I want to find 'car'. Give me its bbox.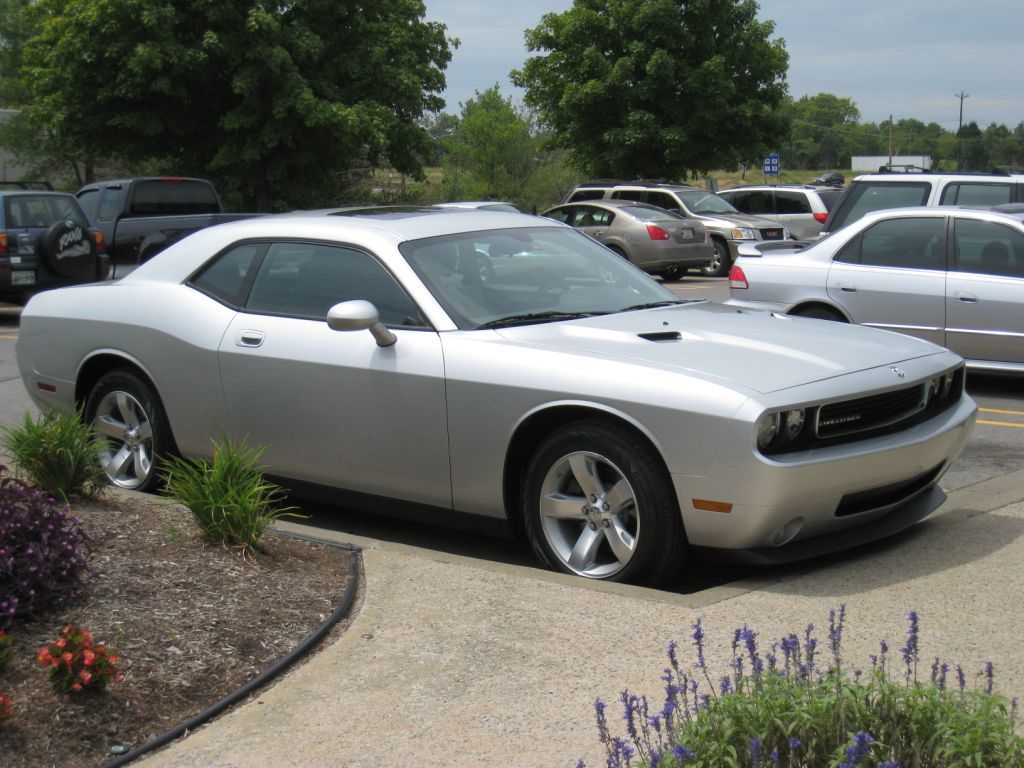
detection(537, 204, 713, 276).
